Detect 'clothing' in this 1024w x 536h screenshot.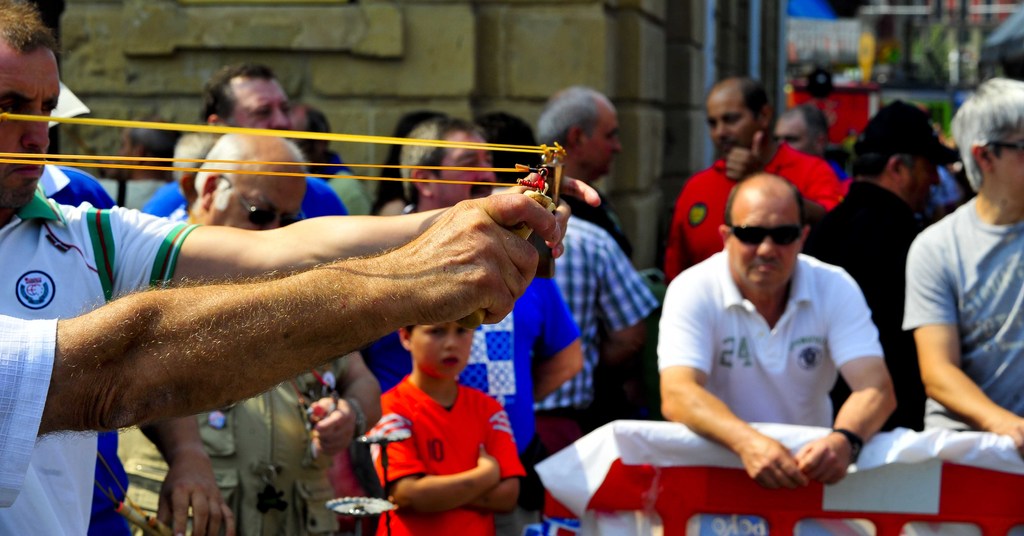
Detection: region(564, 170, 622, 247).
